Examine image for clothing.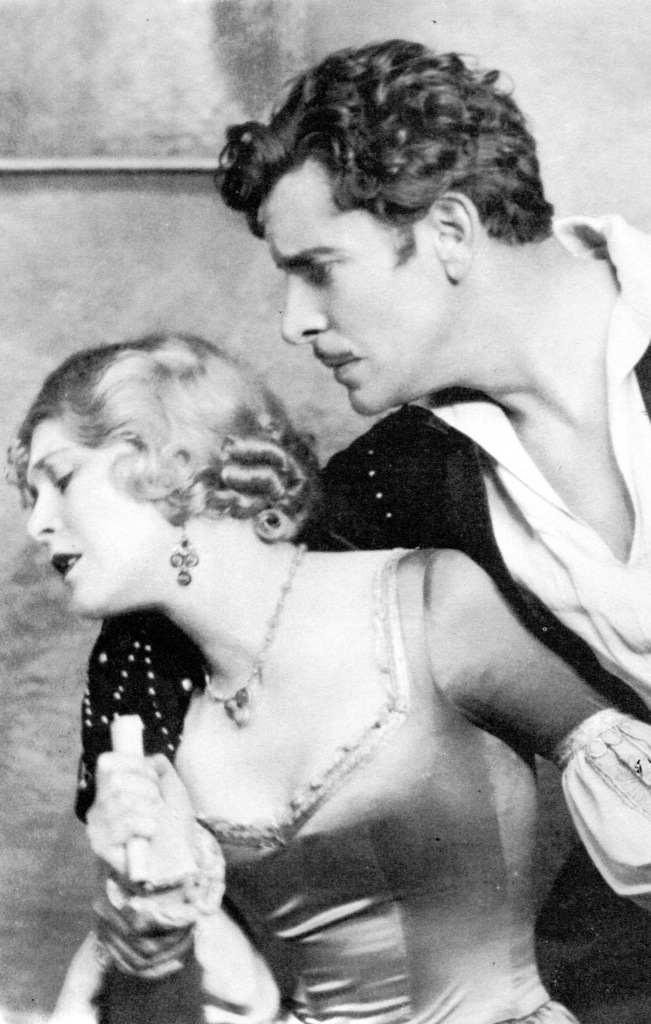
Examination result: 72, 204, 645, 1023.
